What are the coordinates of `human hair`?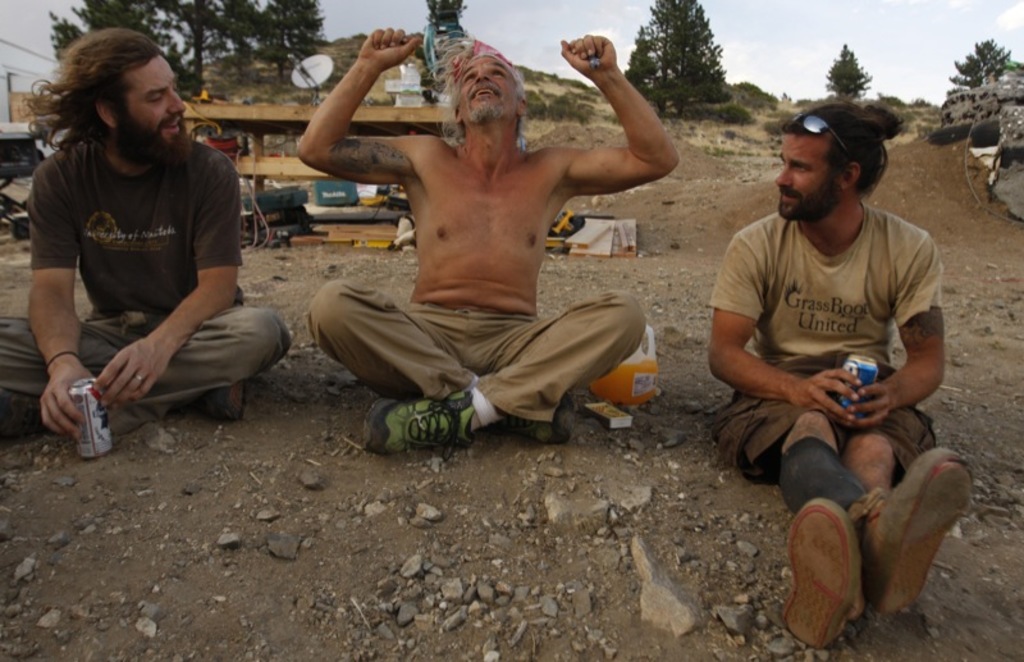
box=[785, 99, 891, 193].
